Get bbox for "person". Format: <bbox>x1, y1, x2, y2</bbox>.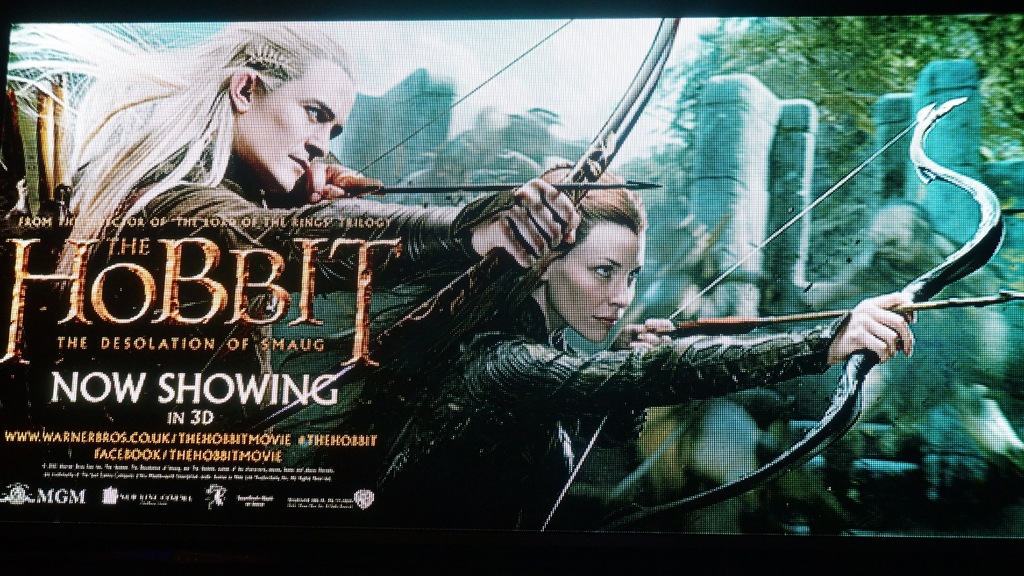
<bbox>319, 154, 919, 525</bbox>.
